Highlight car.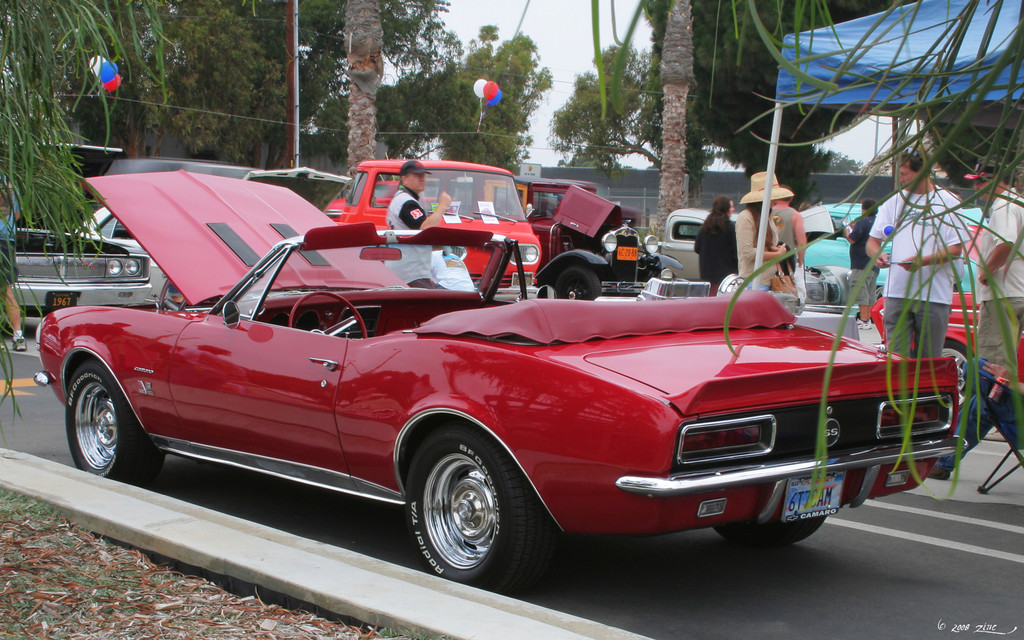
Highlighted region: (x1=806, y1=201, x2=993, y2=290).
